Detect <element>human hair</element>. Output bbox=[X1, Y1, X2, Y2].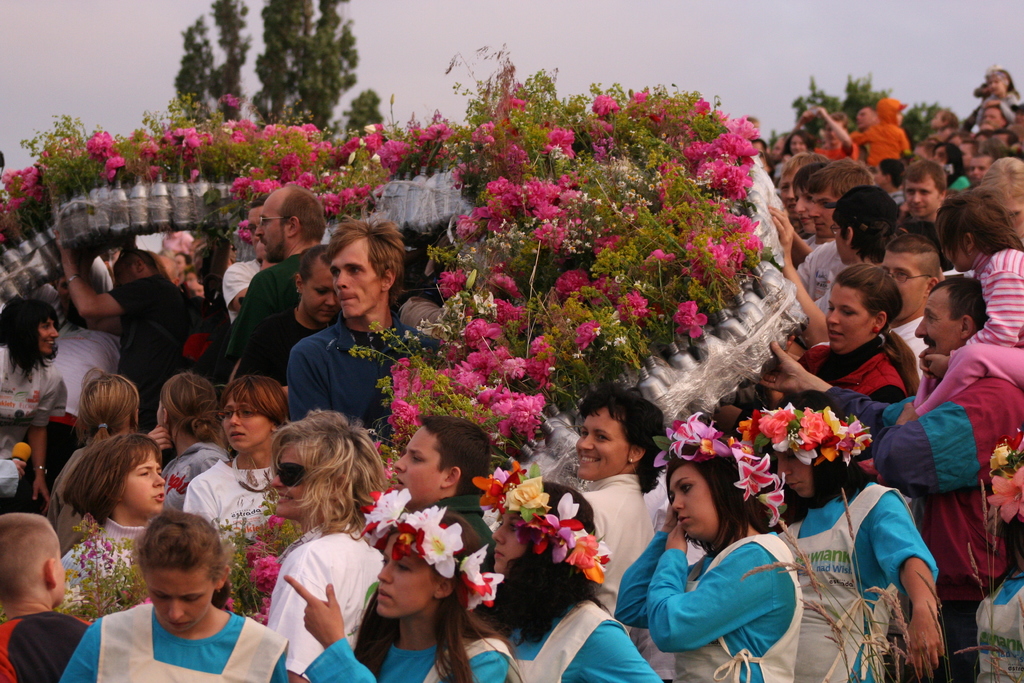
bbox=[113, 248, 172, 284].
